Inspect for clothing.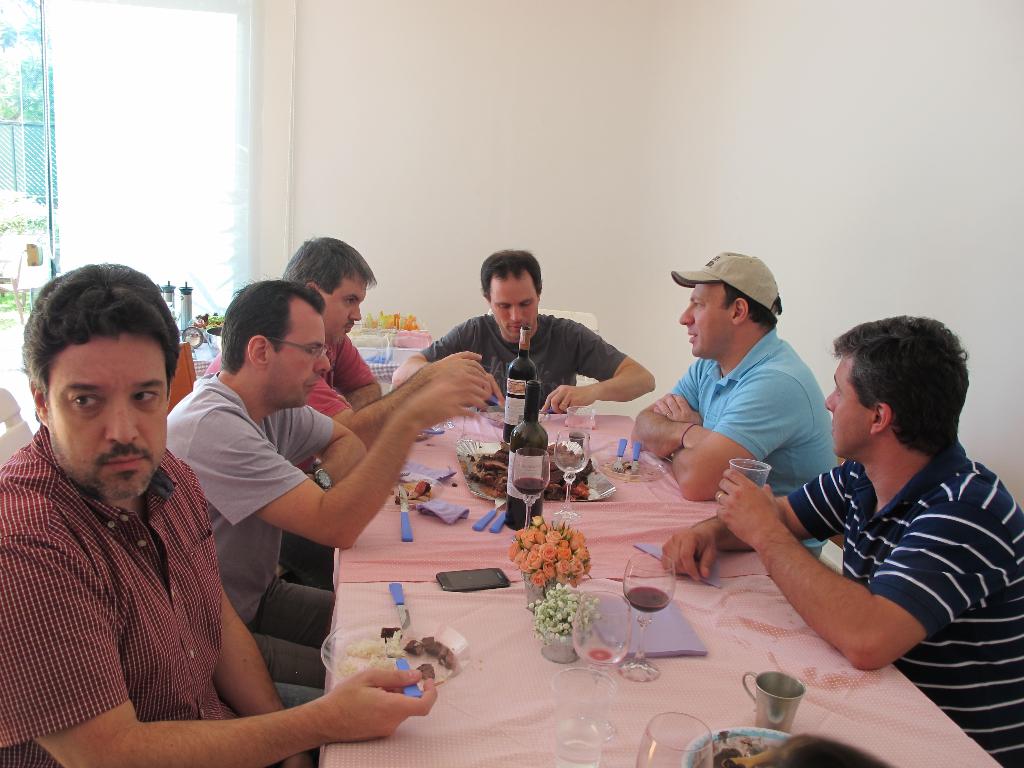
Inspection: [422,312,625,415].
